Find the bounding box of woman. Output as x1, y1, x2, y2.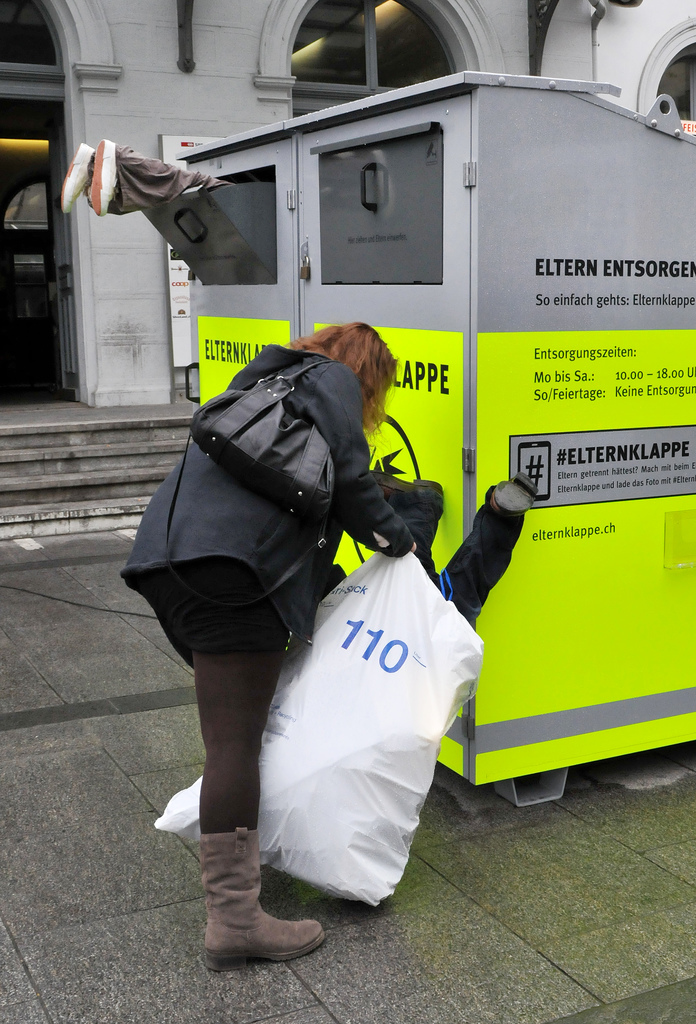
145, 276, 460, 941.
